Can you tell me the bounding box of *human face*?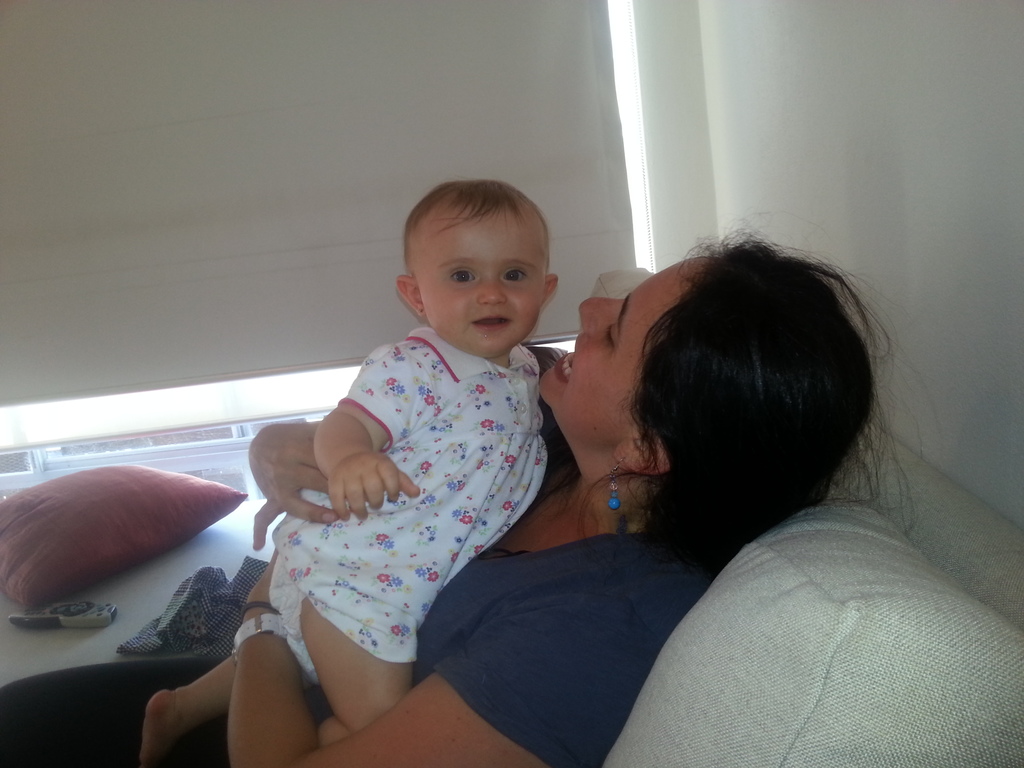
540/255/705/443.
